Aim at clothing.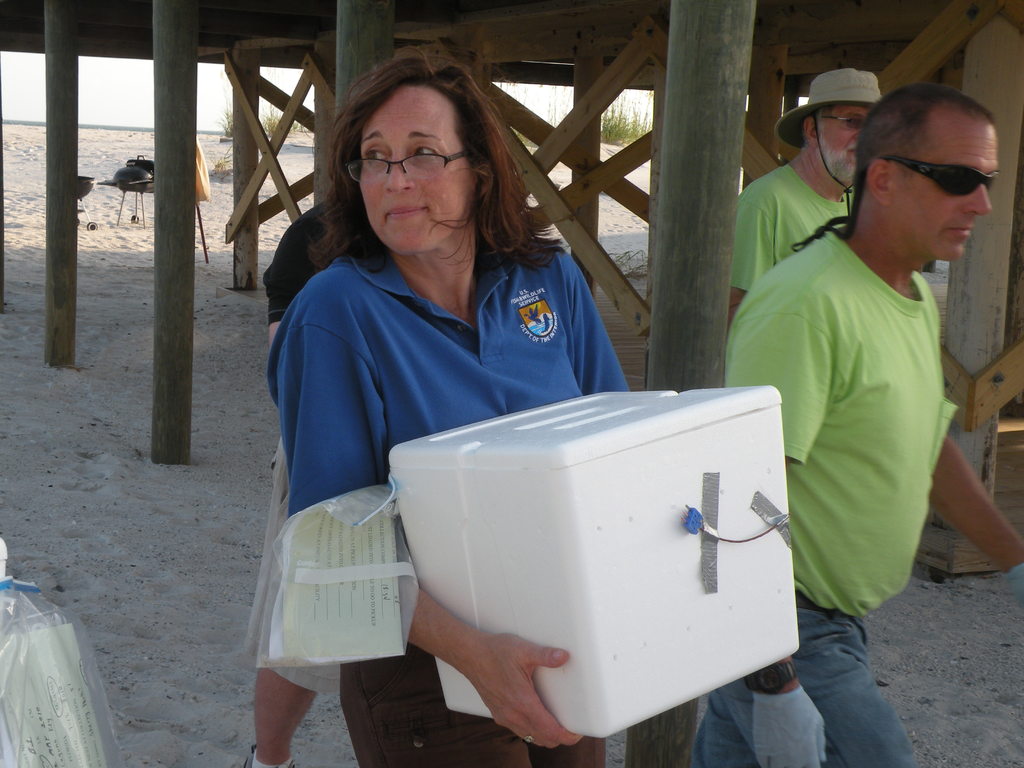
Aimed at (x1=265, y1=235, x2=633, y2=767).
